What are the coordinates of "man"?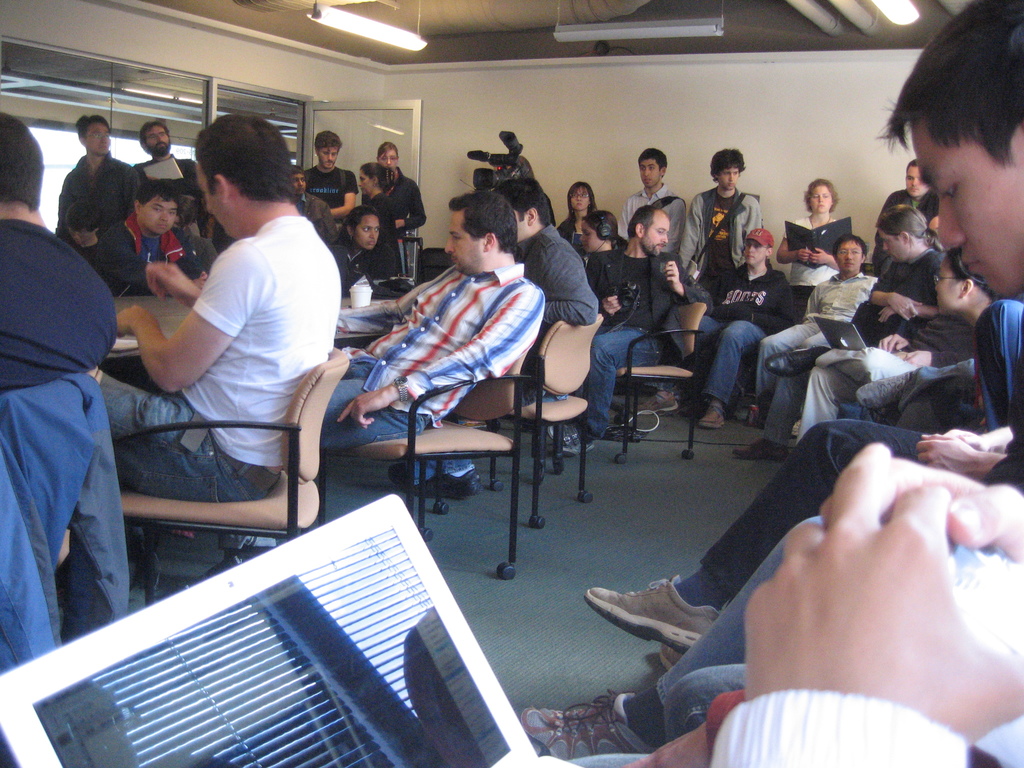
[694, 140, 767, 273].
